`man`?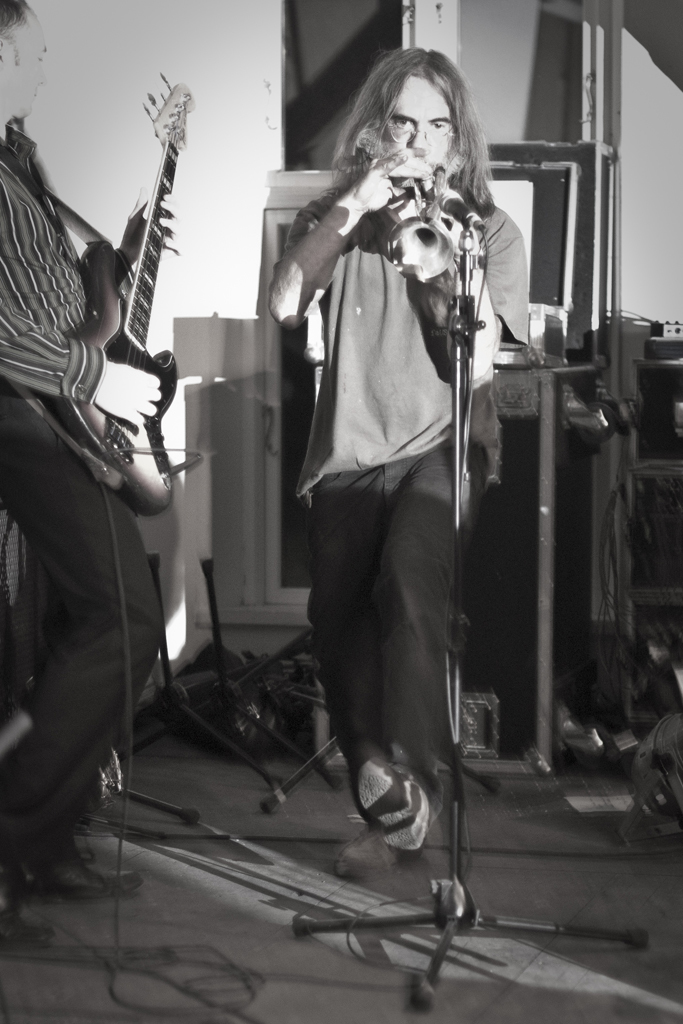
<box>0,0,167,952</box>
